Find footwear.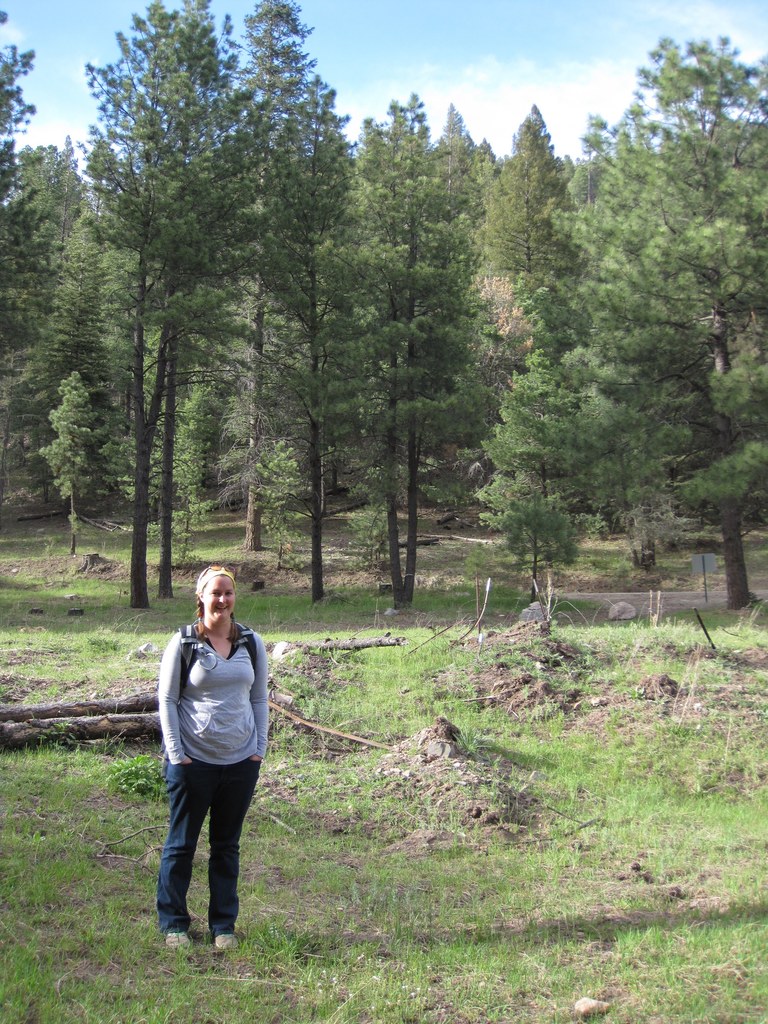
region(163, 932, 194, 956).
